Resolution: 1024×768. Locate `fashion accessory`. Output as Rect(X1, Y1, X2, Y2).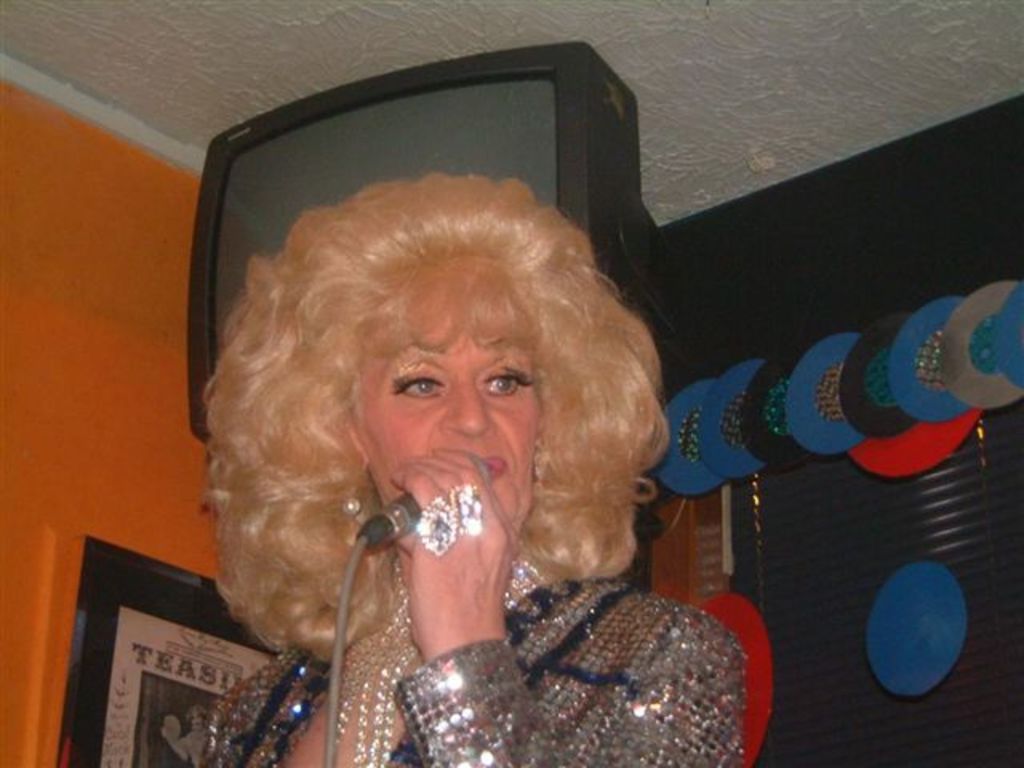
Rect(450, 482, 485, 539).
